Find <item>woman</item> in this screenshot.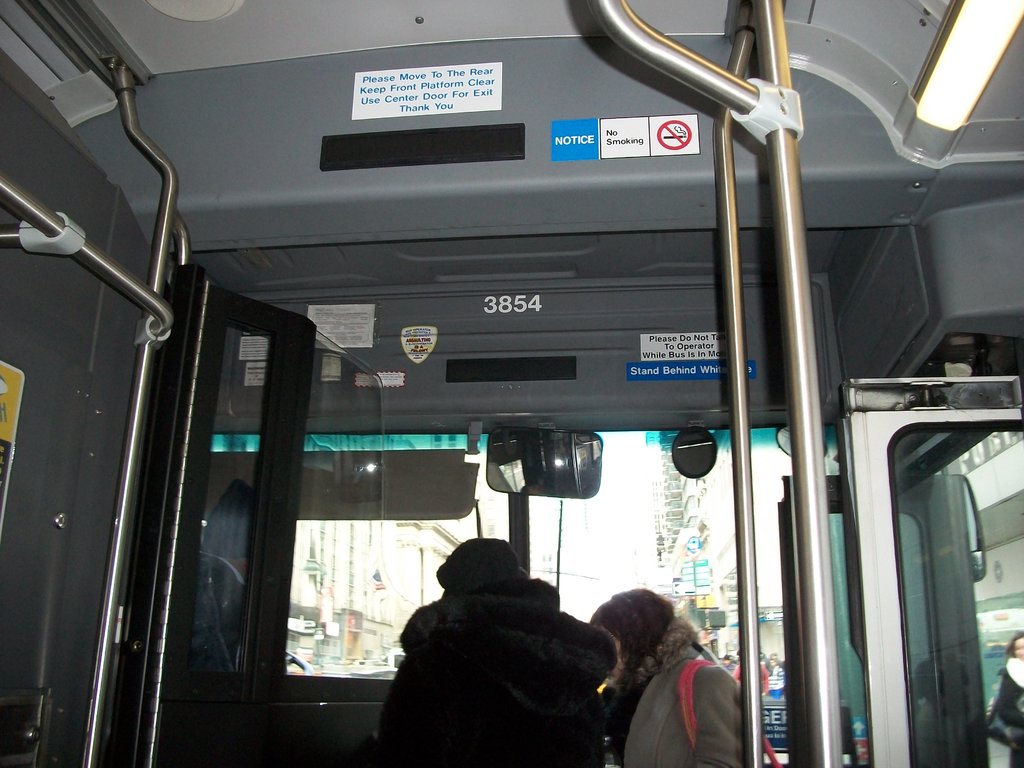
The bounding box for <item>woman</item> is 586,579,764,756.
